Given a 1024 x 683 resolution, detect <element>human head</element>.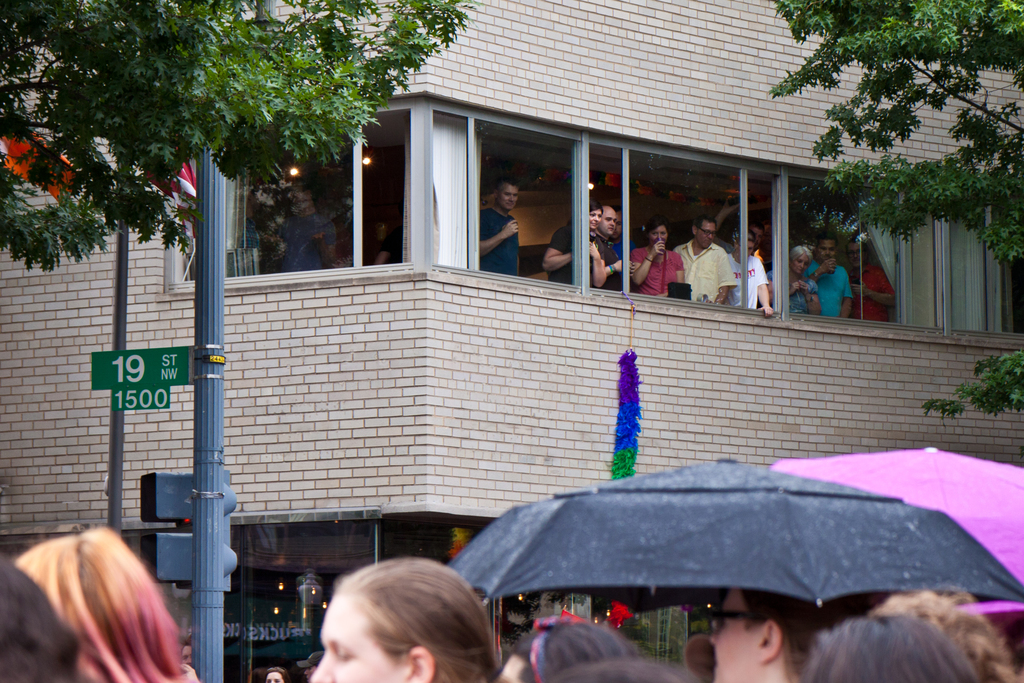
rect(746, 218, 763, 242).
